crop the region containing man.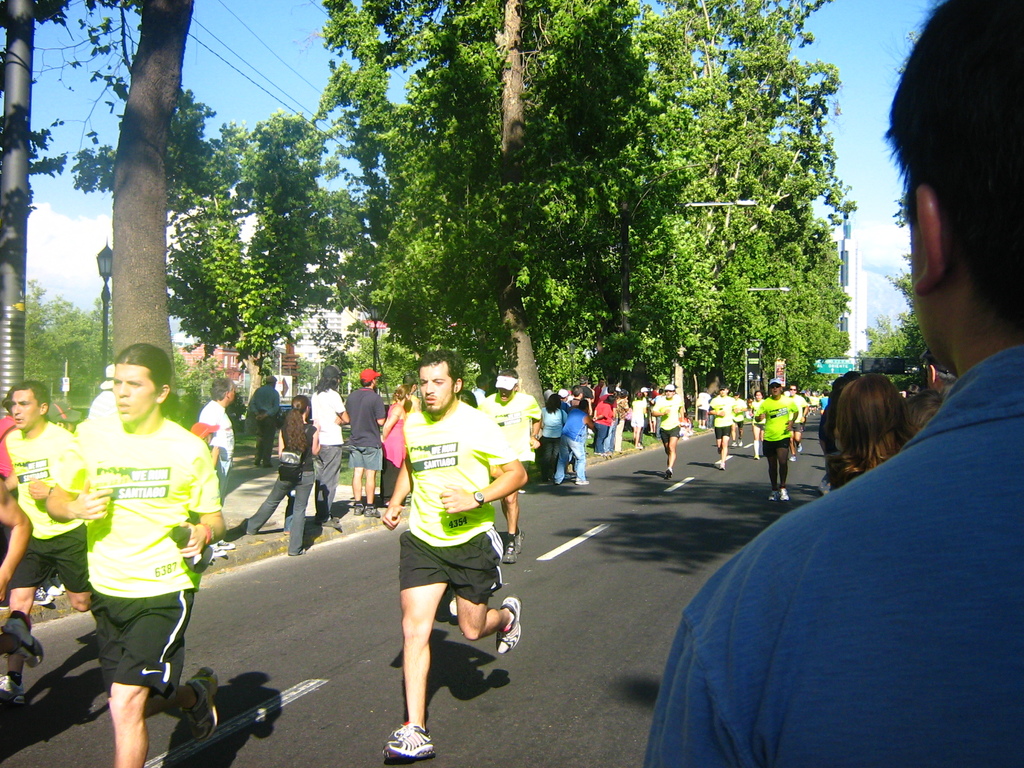
Crop region: 550,388,591,488.
